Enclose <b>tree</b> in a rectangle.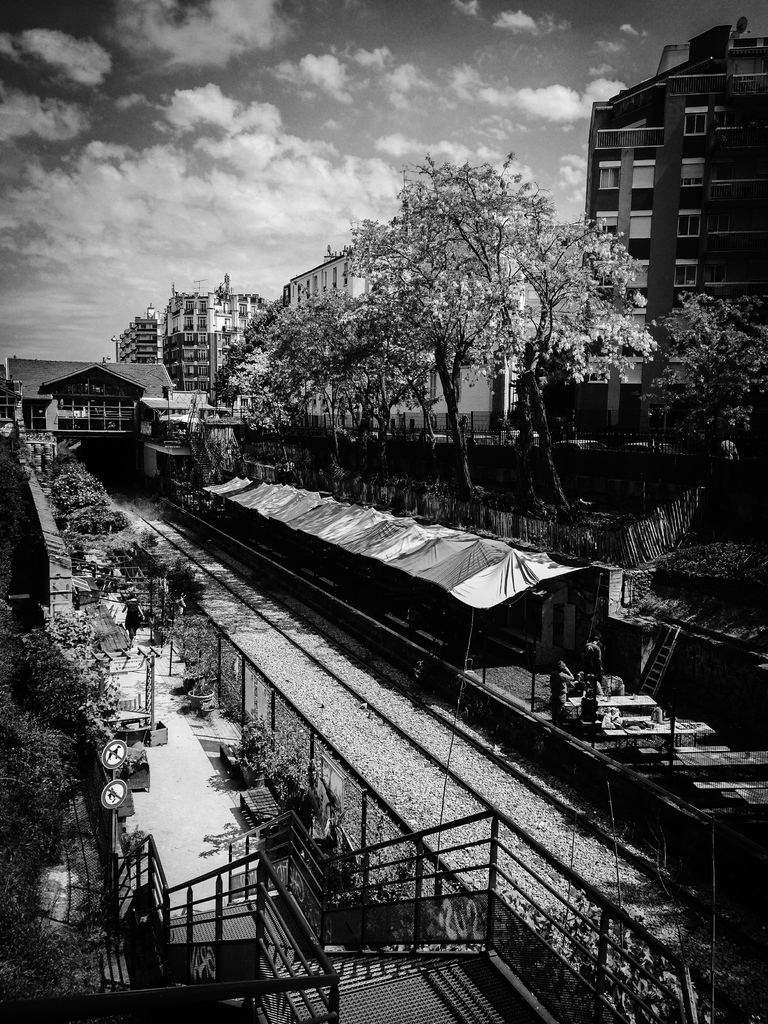
[x1=269, y1=296, x2=408, y2=487].
